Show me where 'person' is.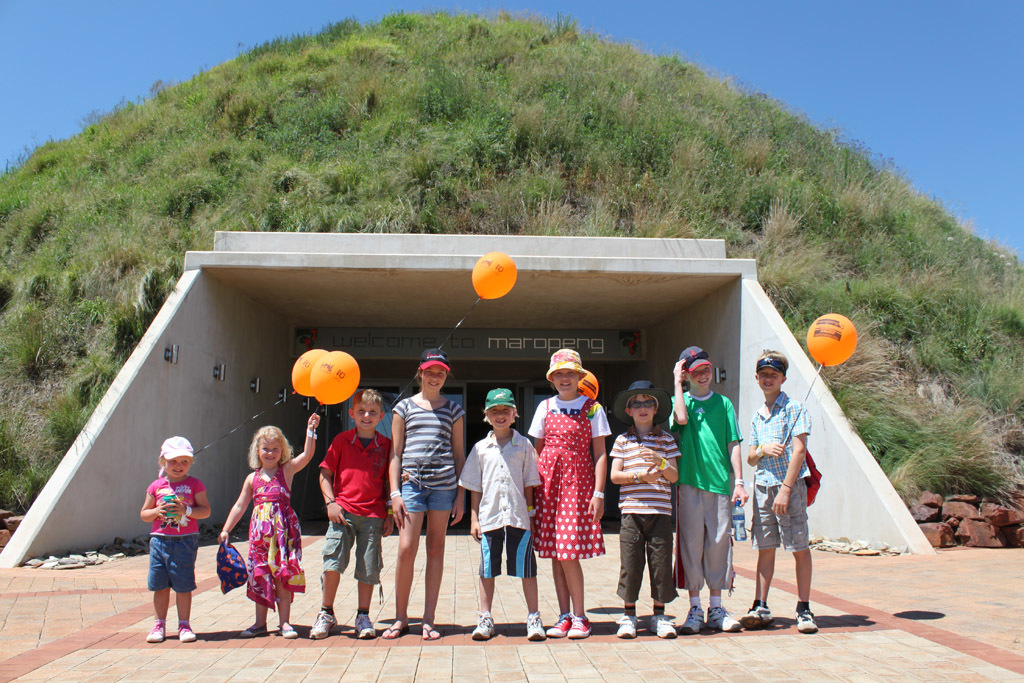
'person' is at [390,344,465,641].
